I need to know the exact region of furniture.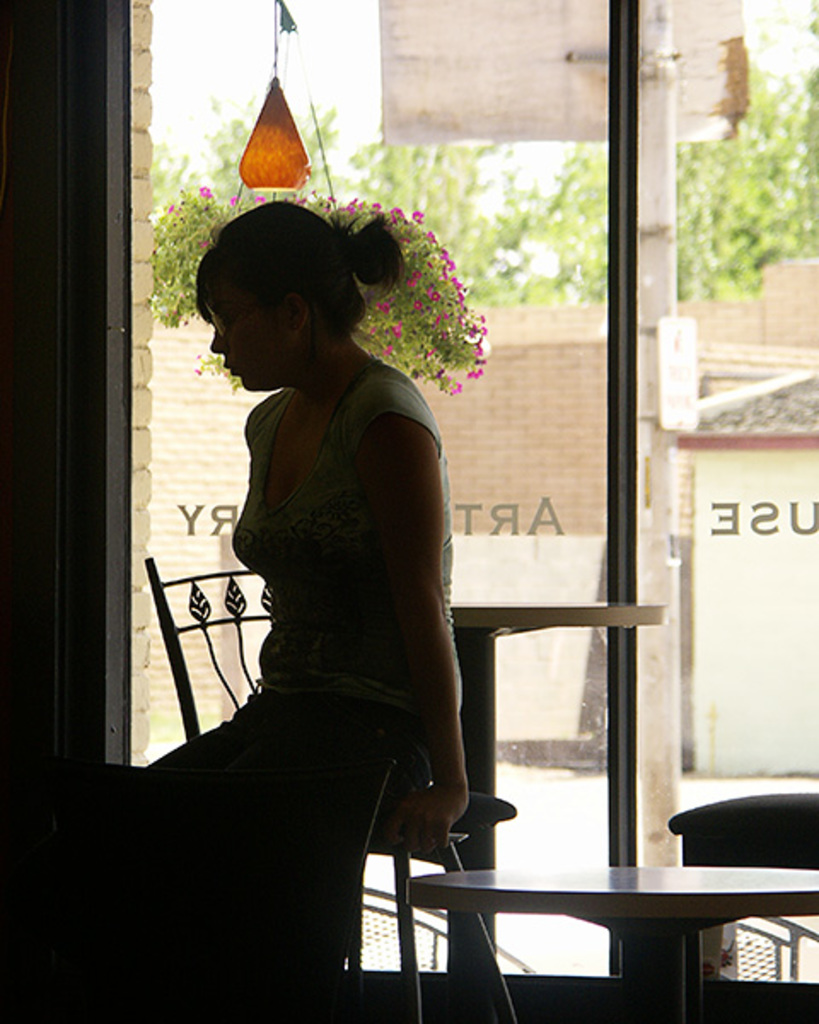
Region: bbox(404, 867, 817, 1022).
